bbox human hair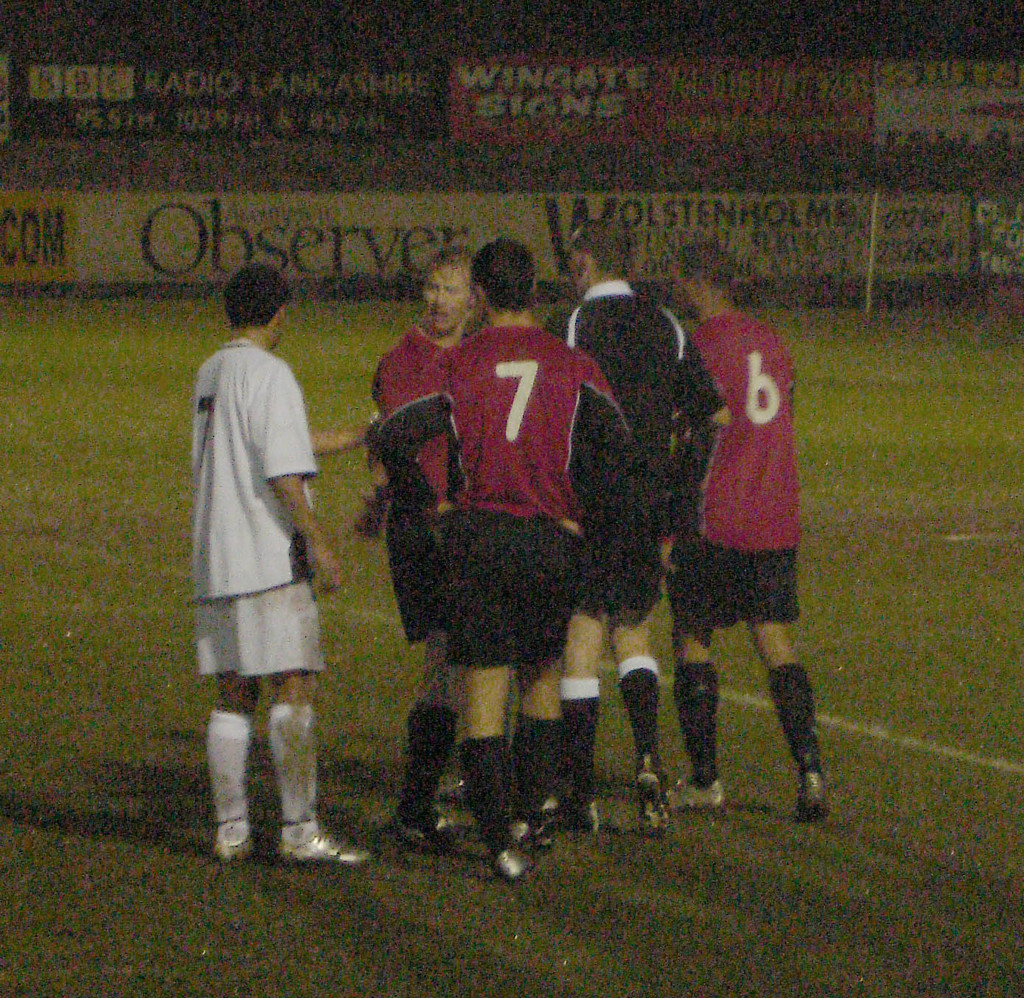
{"x1": 426, "y1": 243, "x2": 483, "y2": 293}
